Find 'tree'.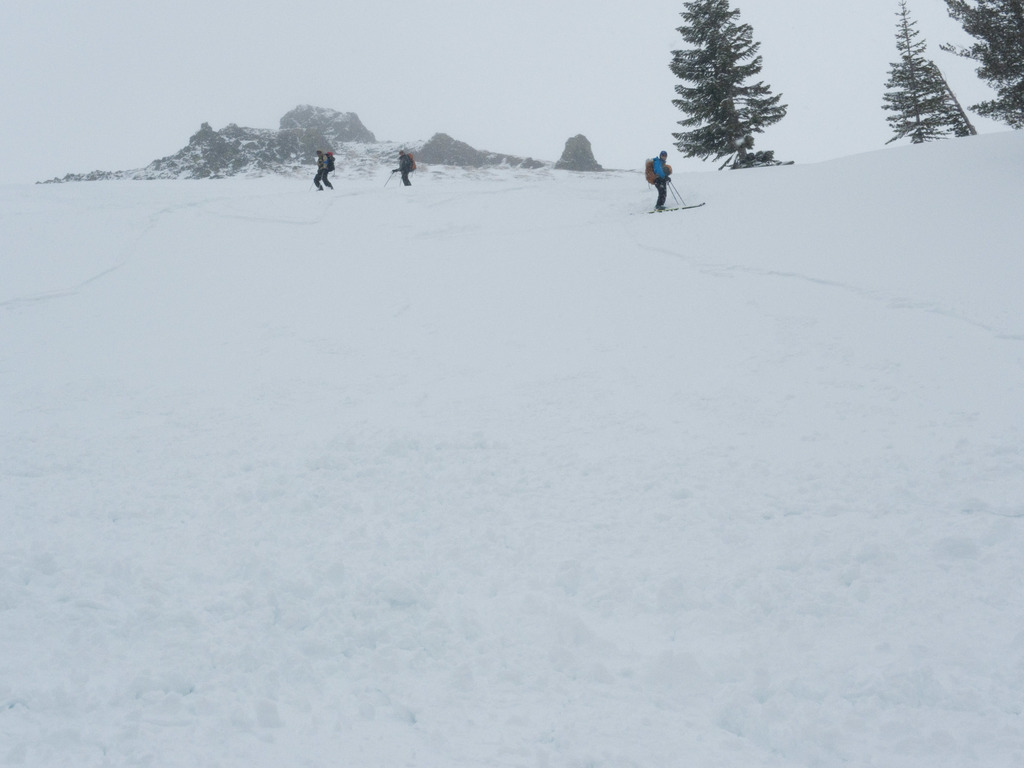
{"x1": 936, "y1": 0, "x2": 1023, "y2": 129}.
